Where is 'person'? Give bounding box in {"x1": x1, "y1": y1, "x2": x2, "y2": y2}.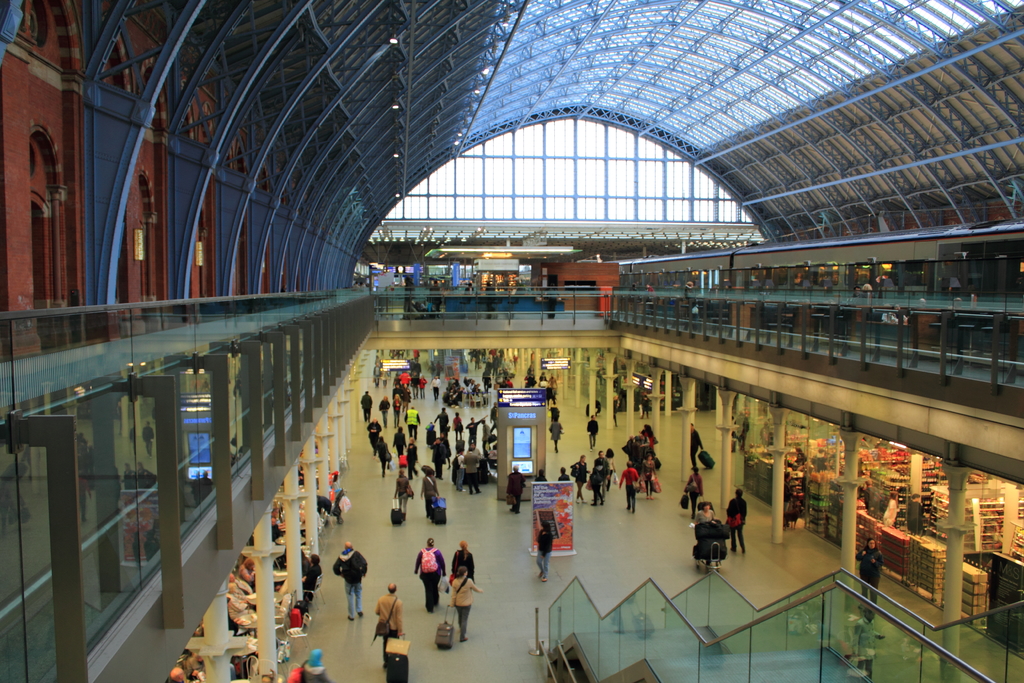
{"x1": 436, "y1": 434, "x2": 447, "y2": 470}.
